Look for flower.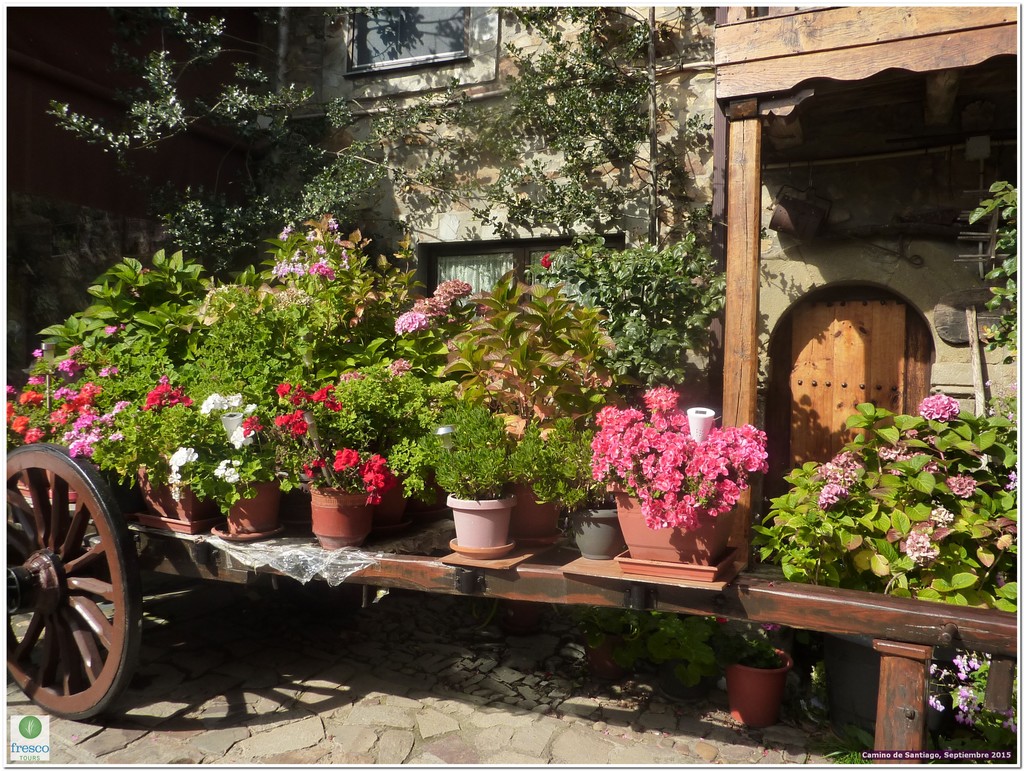
Found: locate(329, 443, 360, 470).
